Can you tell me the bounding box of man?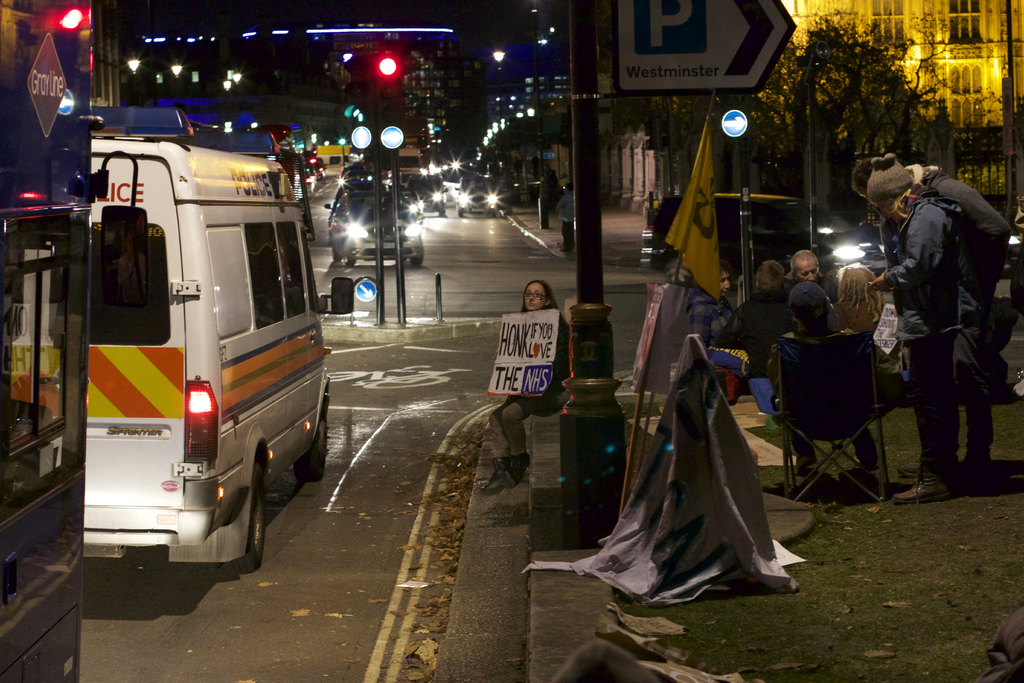
bbox(847, 151, 1018, 463).
